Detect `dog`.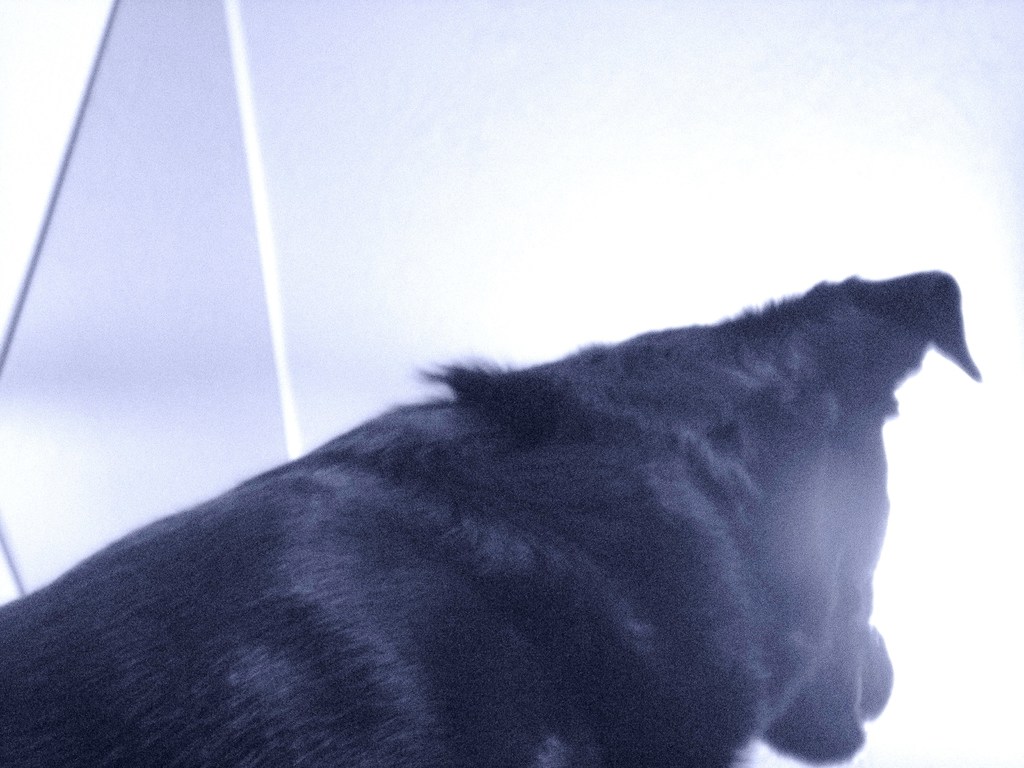
Detected at [0,268,980,767].
